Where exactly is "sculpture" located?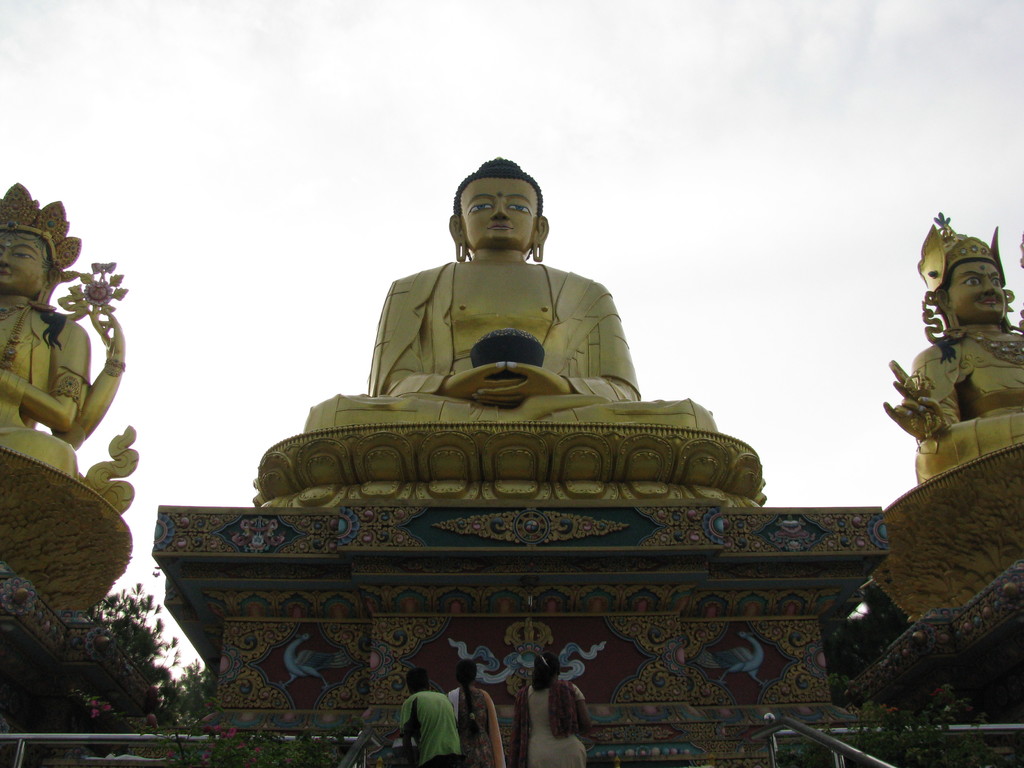
Its bounding box is detection(0, 179, 125, 447).
